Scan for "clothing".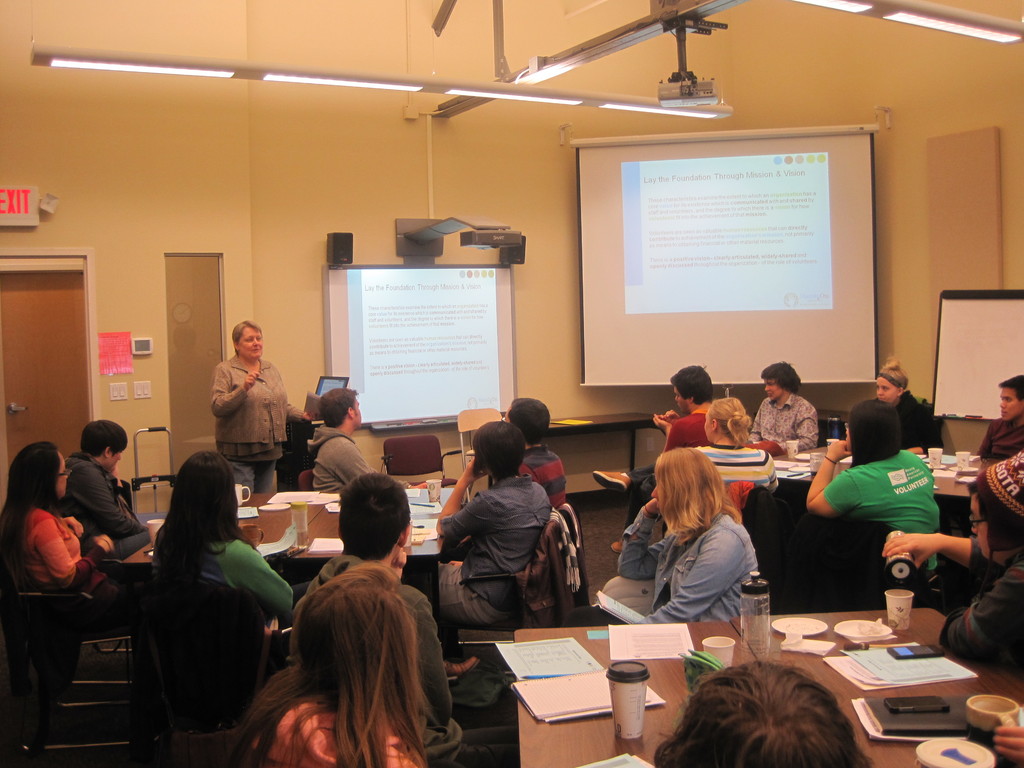
Scan result: x1=618, y1=506, x2=758, y2=625.
